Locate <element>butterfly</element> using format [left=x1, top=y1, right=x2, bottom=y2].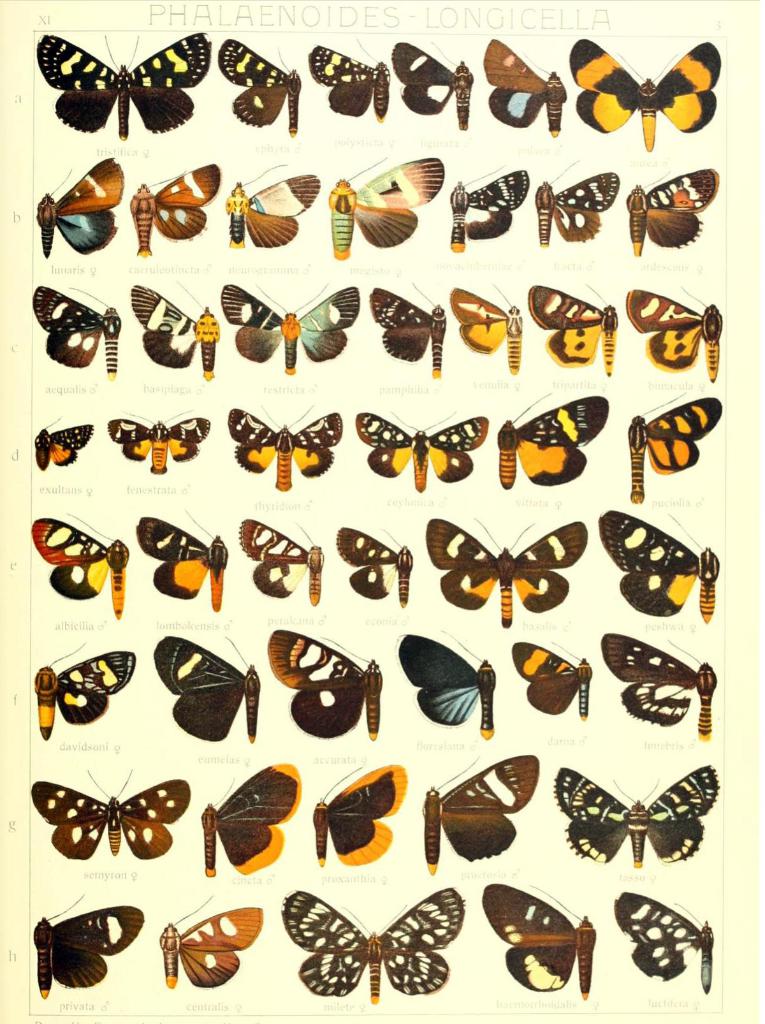
[left=570, top=43, right=726, bottom=150].
